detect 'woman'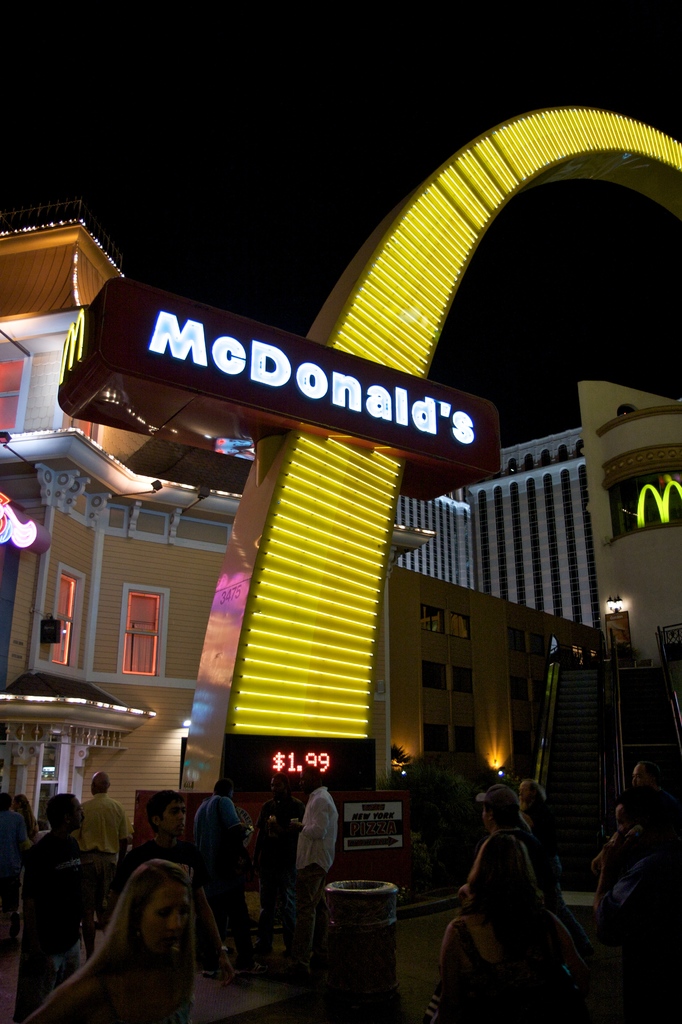
<bbox>601, 800, 679, 921</bbox>
